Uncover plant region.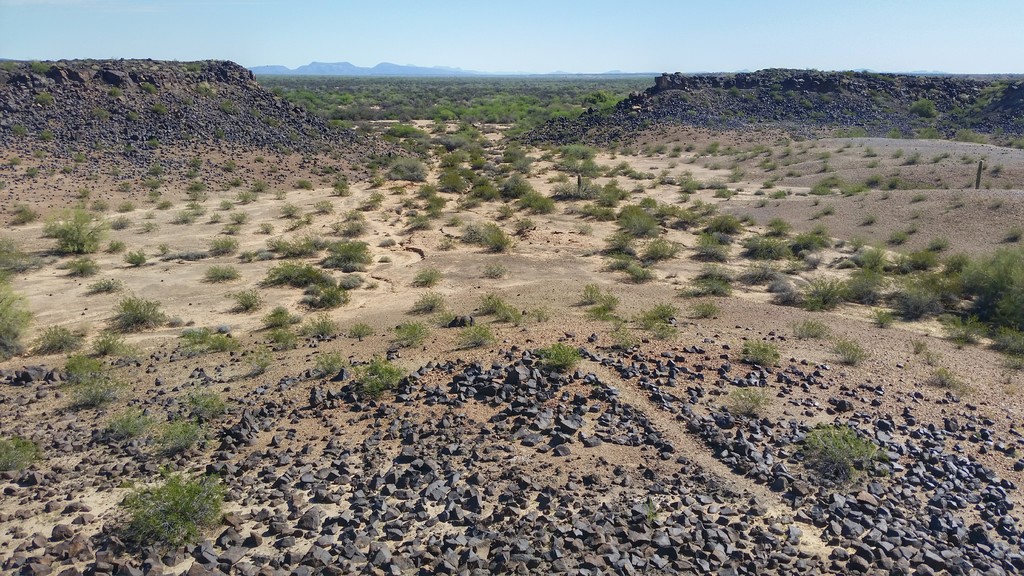
Uncovered: (left=683, top=271, right=740, bottom=299).
